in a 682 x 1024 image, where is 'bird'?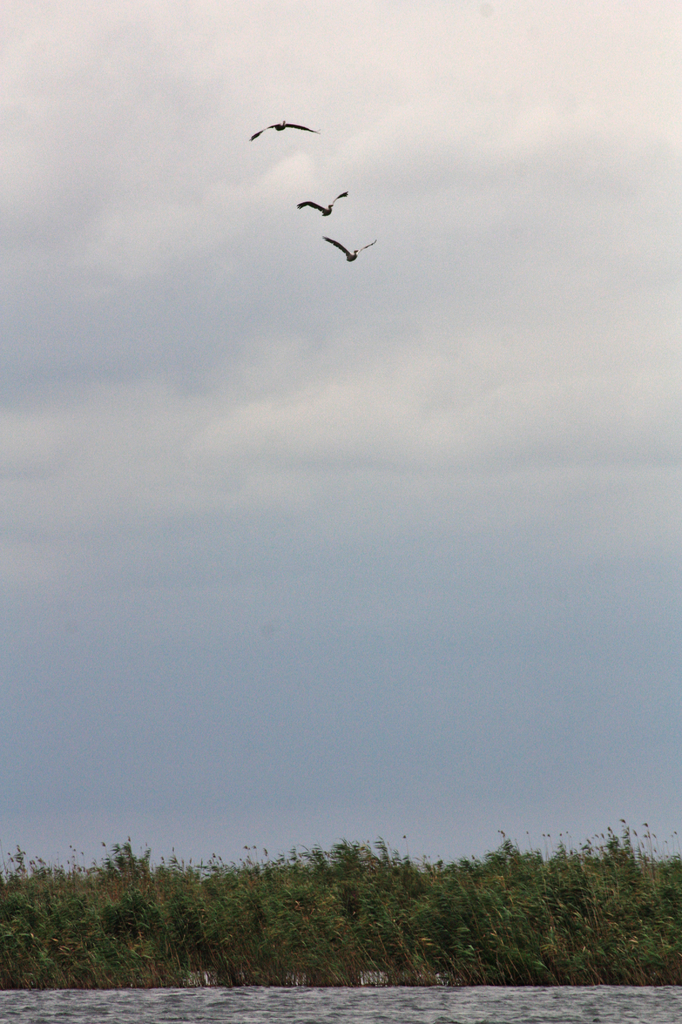
bbox=(320, 235, 384, 263).
